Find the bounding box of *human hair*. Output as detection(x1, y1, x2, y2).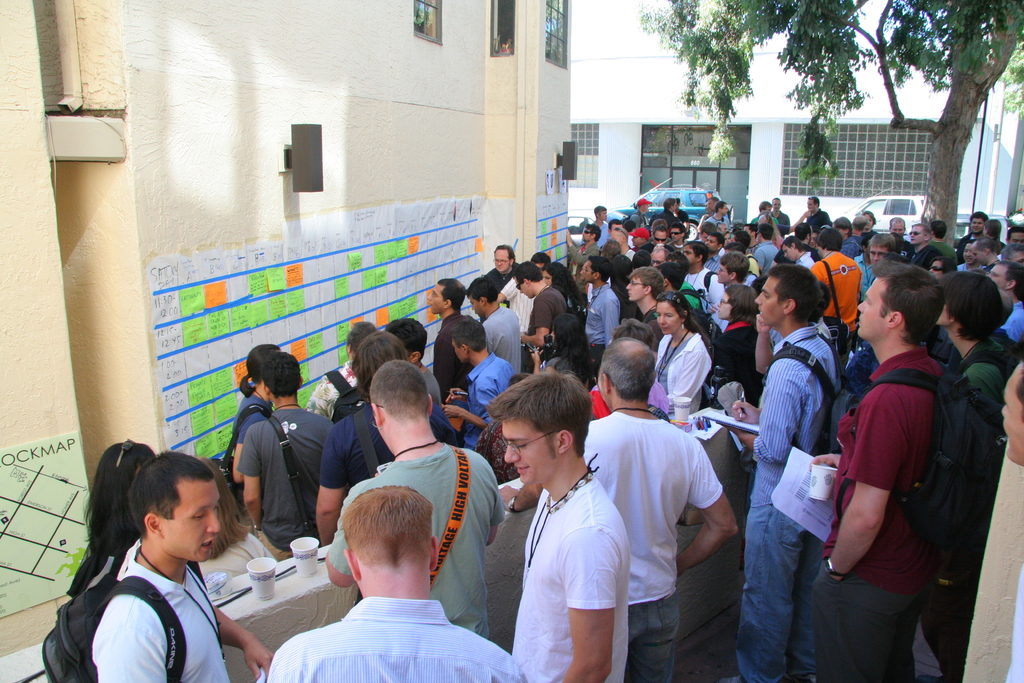
detection(815, 227, 821, 233).
